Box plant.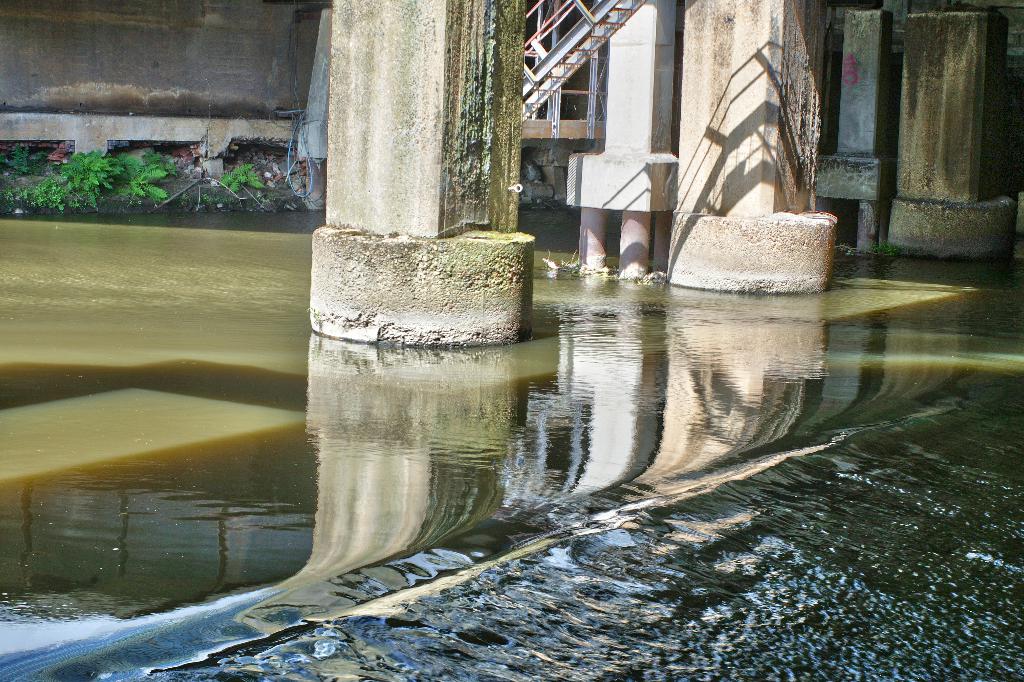
(x1=203, y1=189, x2=240, y2=207).
